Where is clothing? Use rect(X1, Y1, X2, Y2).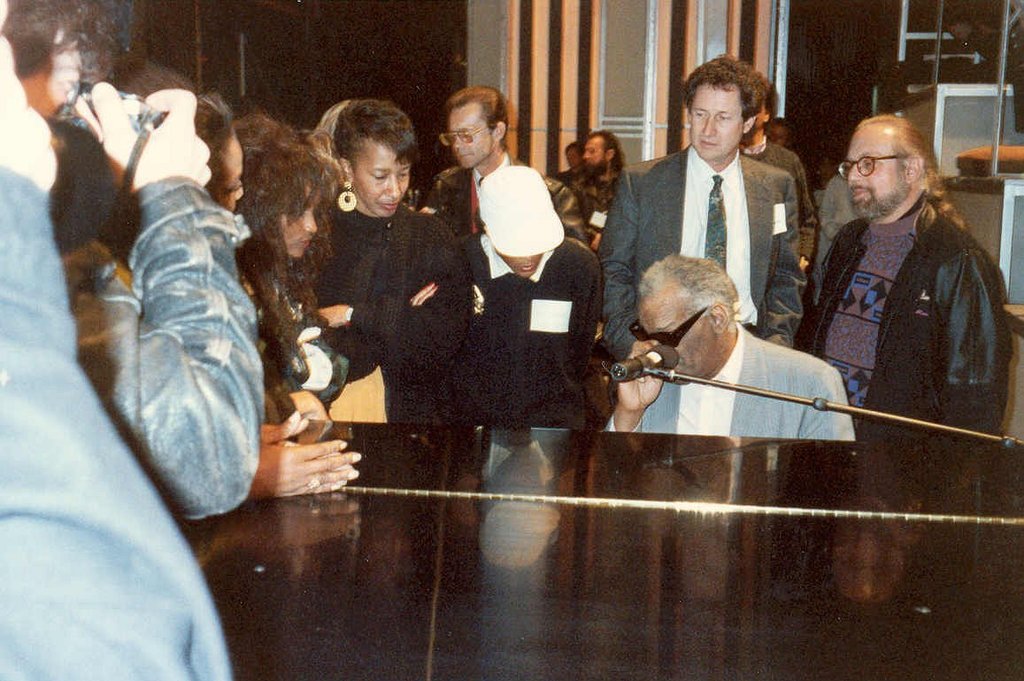
rect(306, 201, 472, 427).
